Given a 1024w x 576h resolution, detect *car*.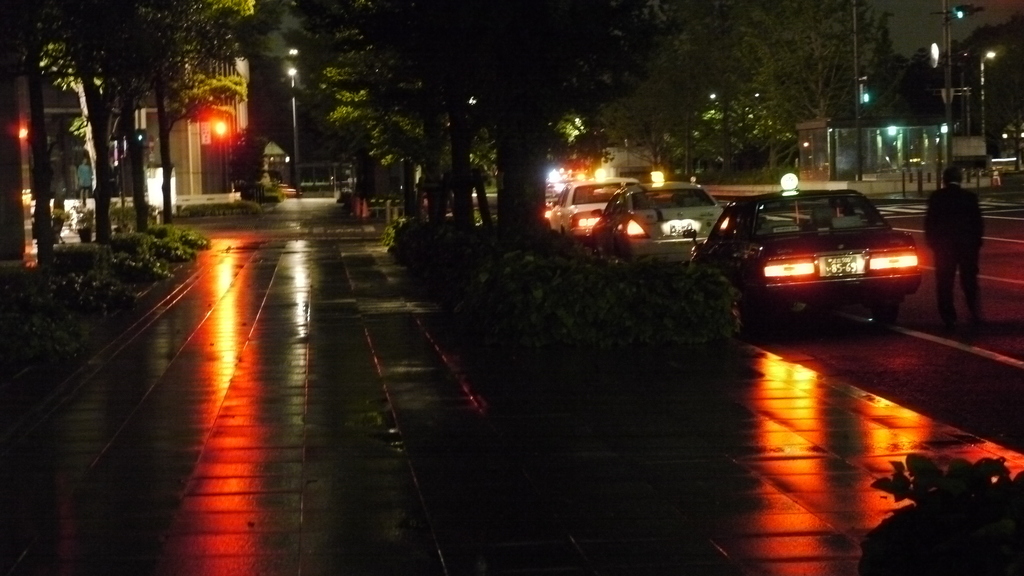
(left=697, top=175, right=935, bottom=330).
